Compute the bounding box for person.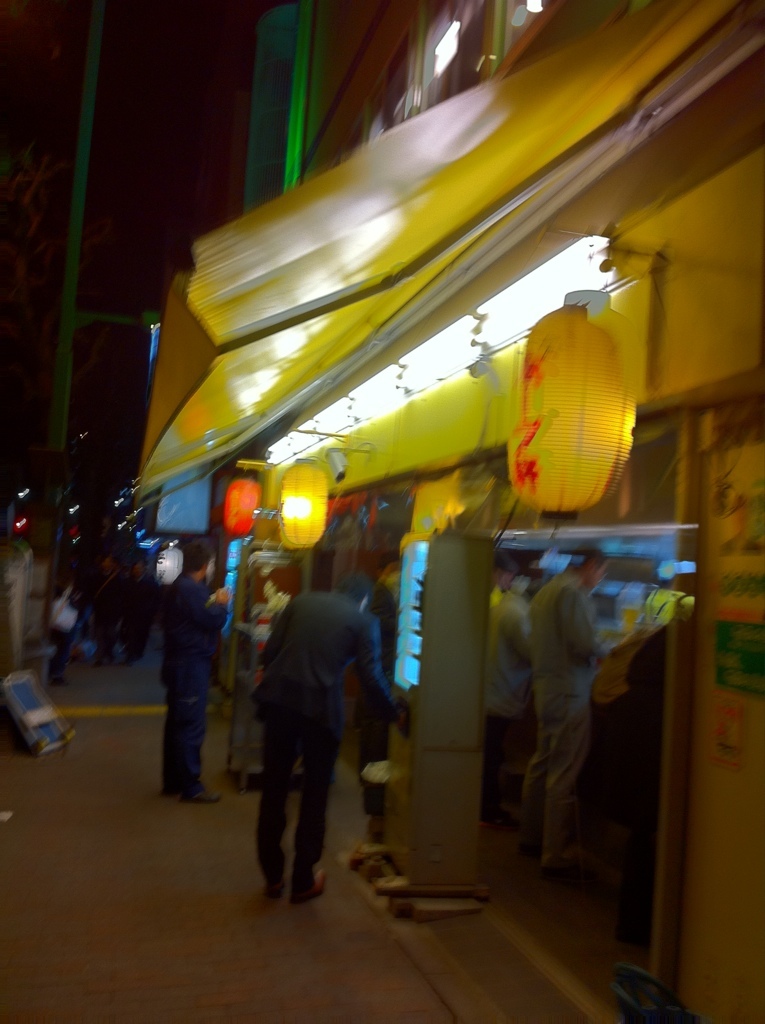
crop(534, 547, 619, 862).
